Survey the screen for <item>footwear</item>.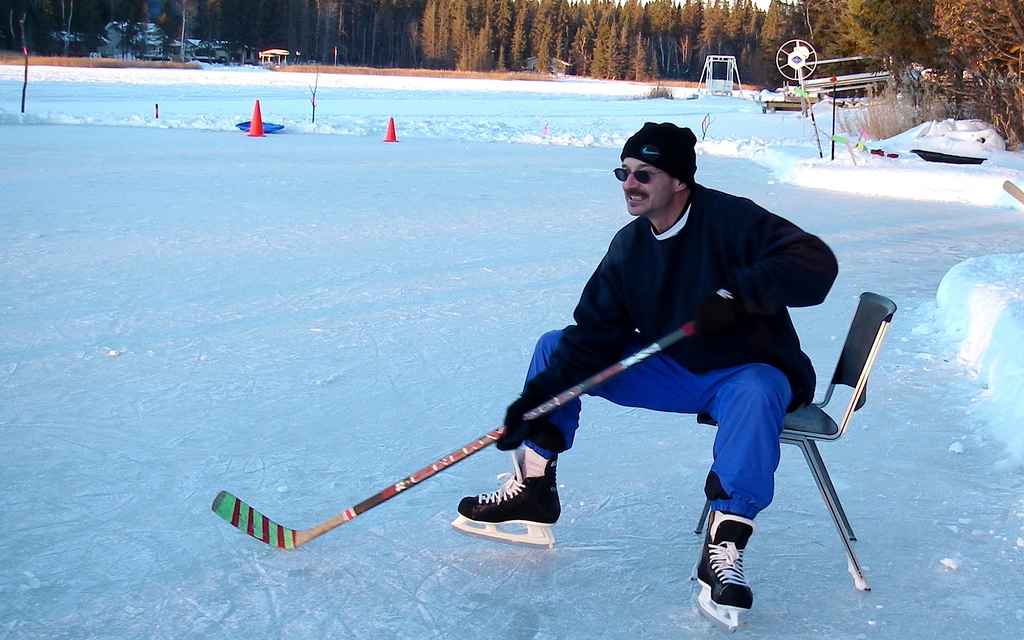
Survey found: bbox=(697, 524, 771, 614).
